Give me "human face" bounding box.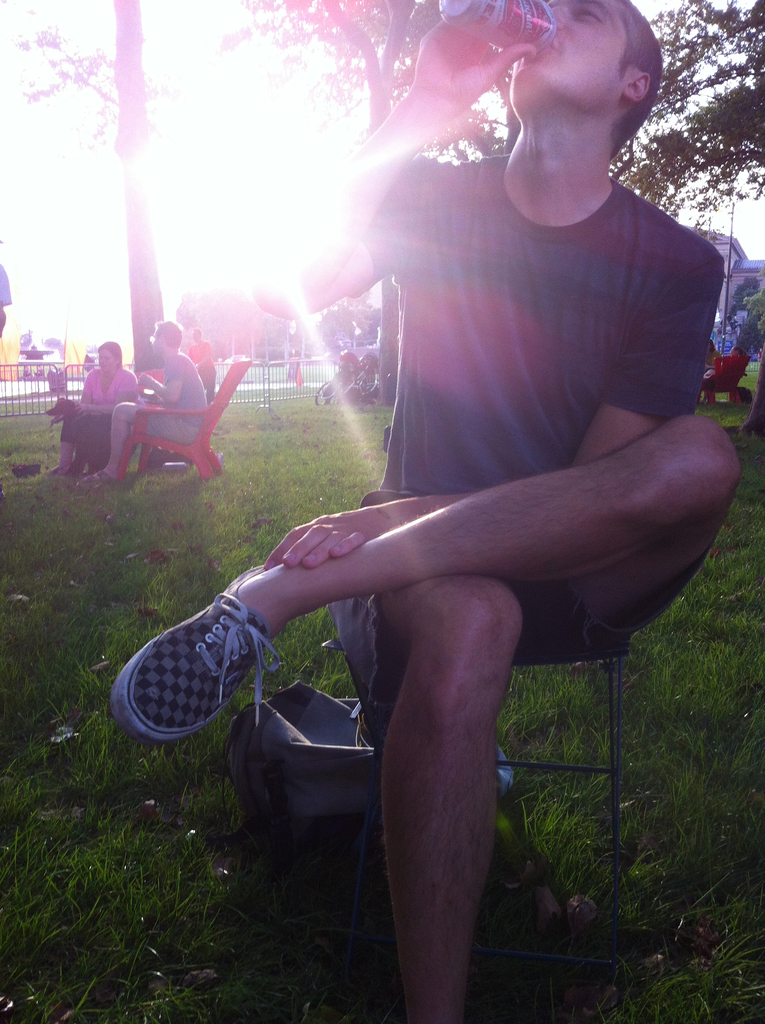
(x1=511, y1=0, x2=630, y2=113).
